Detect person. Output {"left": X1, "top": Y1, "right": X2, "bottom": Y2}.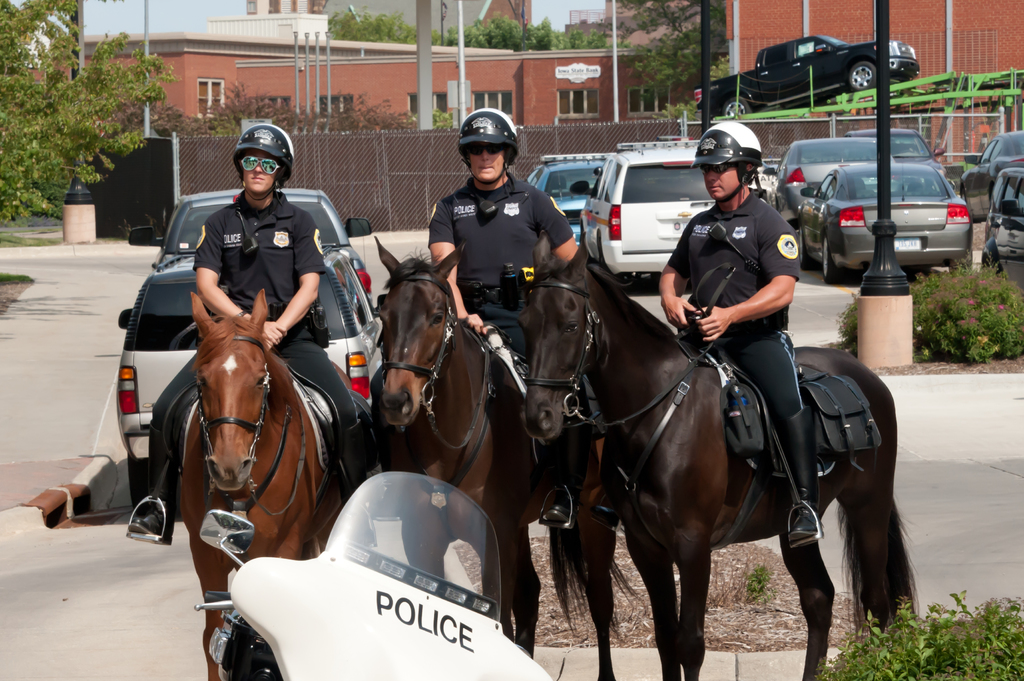
{"left": 131, "top": 118, "right": 376, "bottom": 545}.
